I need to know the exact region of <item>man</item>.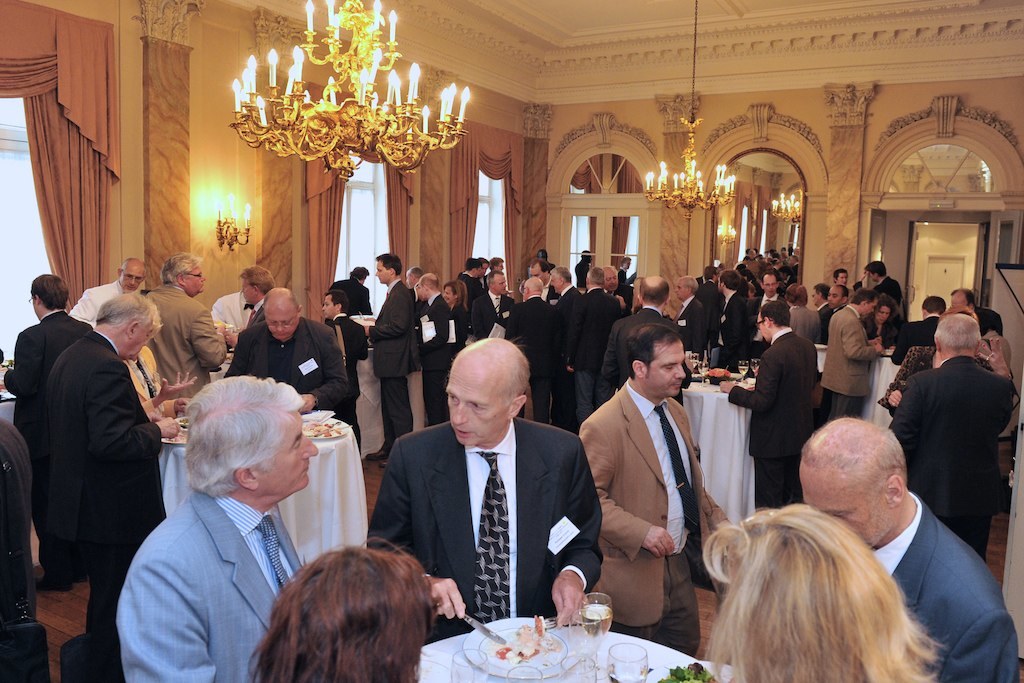
Region: crop(584, 275, 677, 381).
